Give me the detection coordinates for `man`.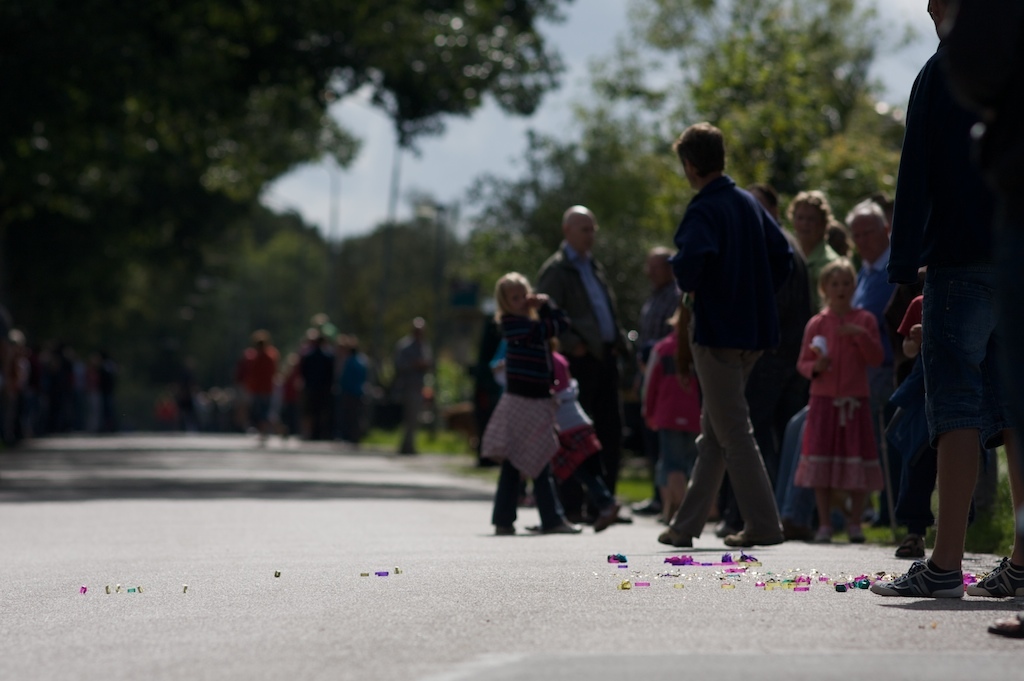
(x1=783, y1=190, x2=840, y2=274).
